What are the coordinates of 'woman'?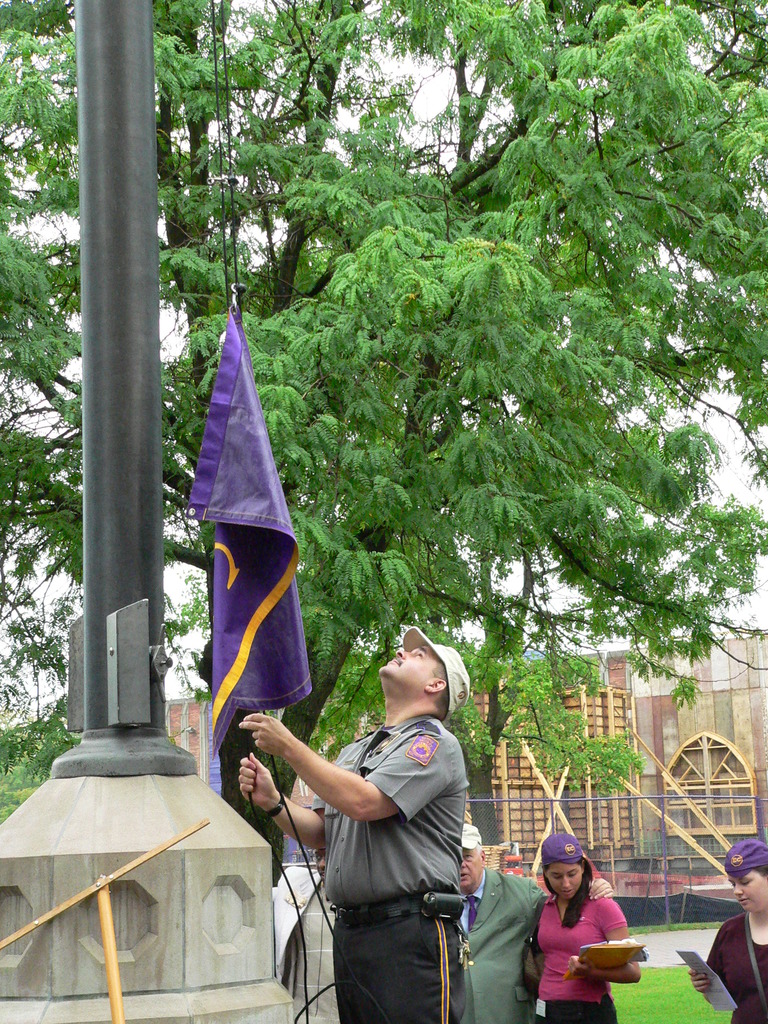
left=687, top=822, right=767, bottom=1023.
